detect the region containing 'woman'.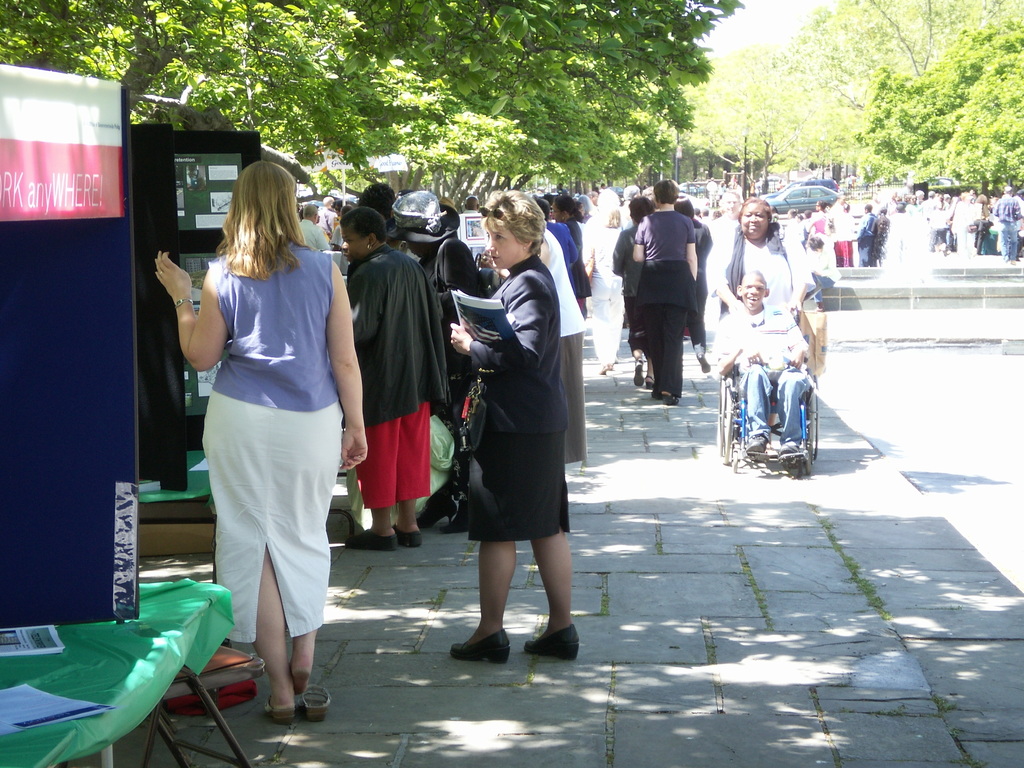
547,195,591,301.
